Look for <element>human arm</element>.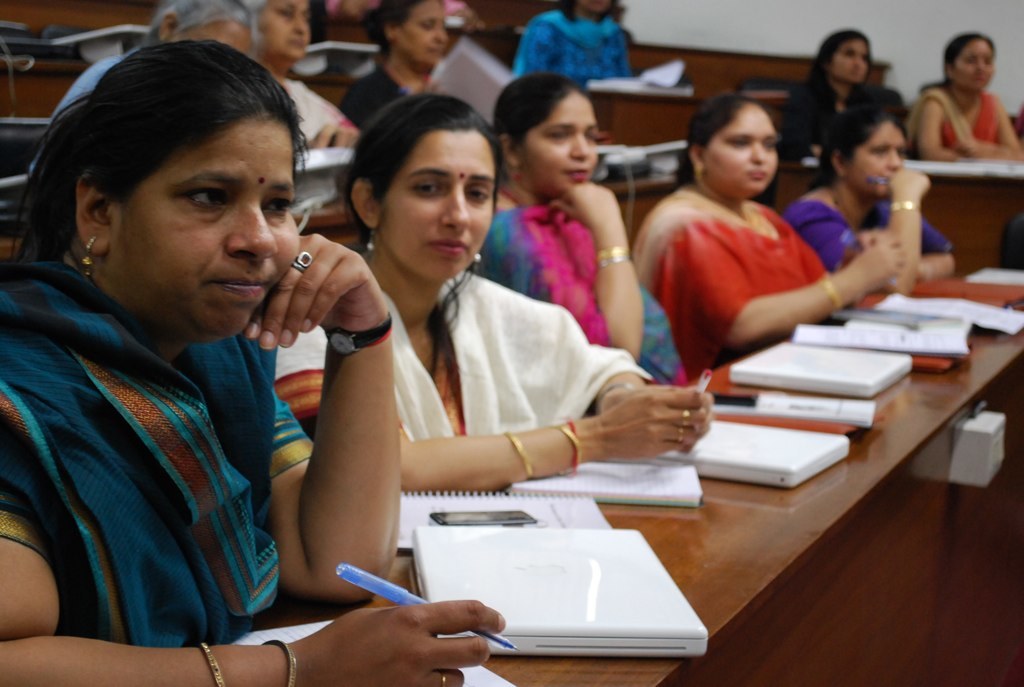
Found: 775 165 932 294.
